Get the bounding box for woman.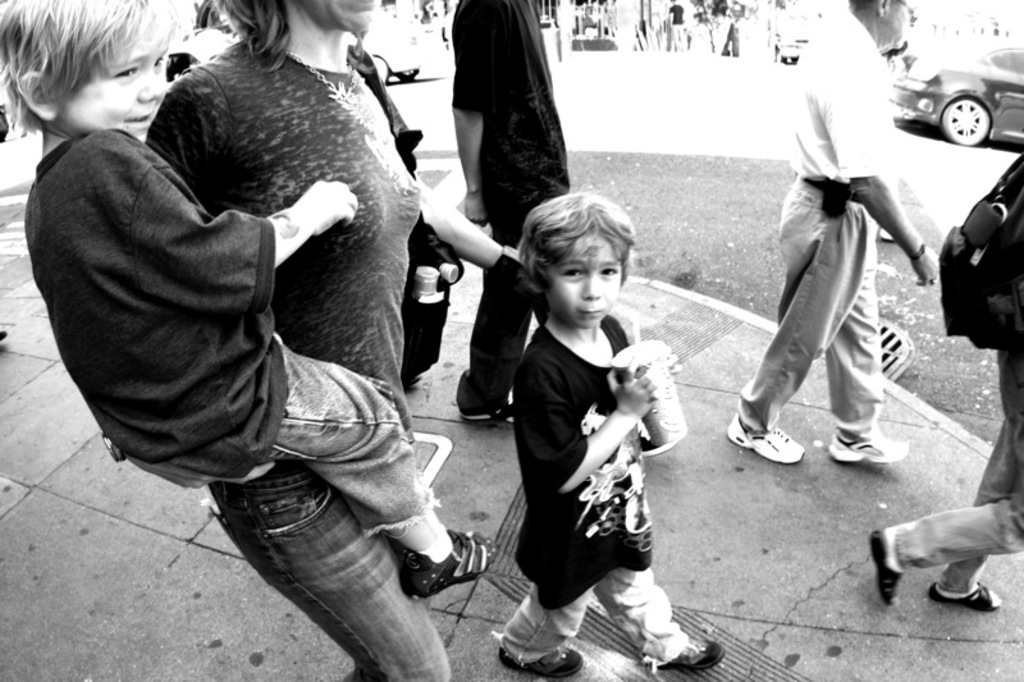
[x1=150, y1=0, x2=534, y2=681].
